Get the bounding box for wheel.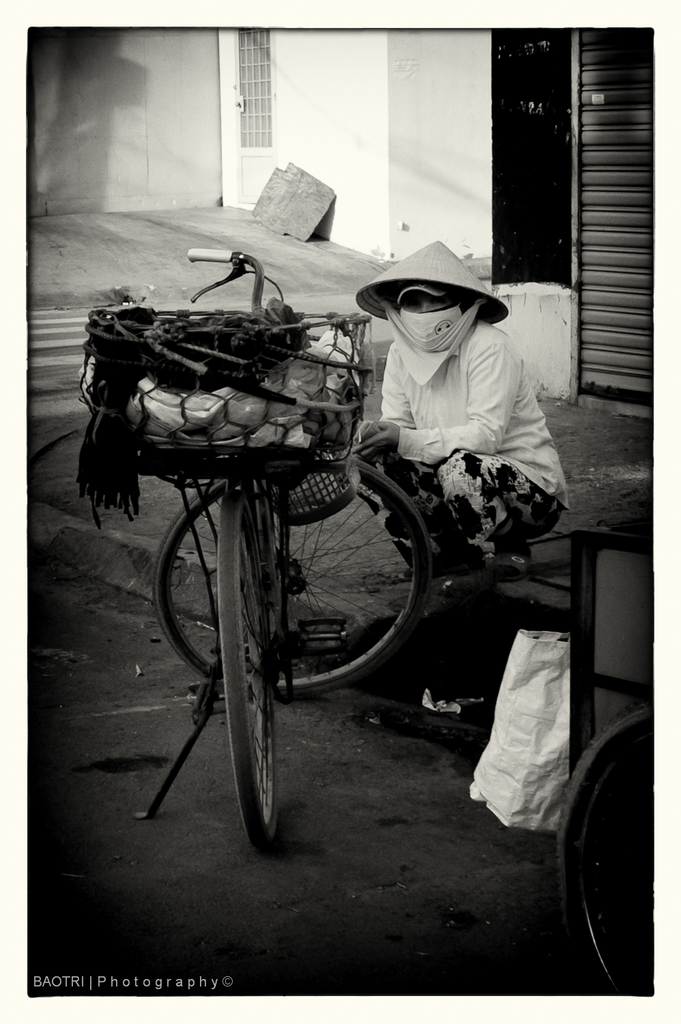
[149, 454, 436, 700].
